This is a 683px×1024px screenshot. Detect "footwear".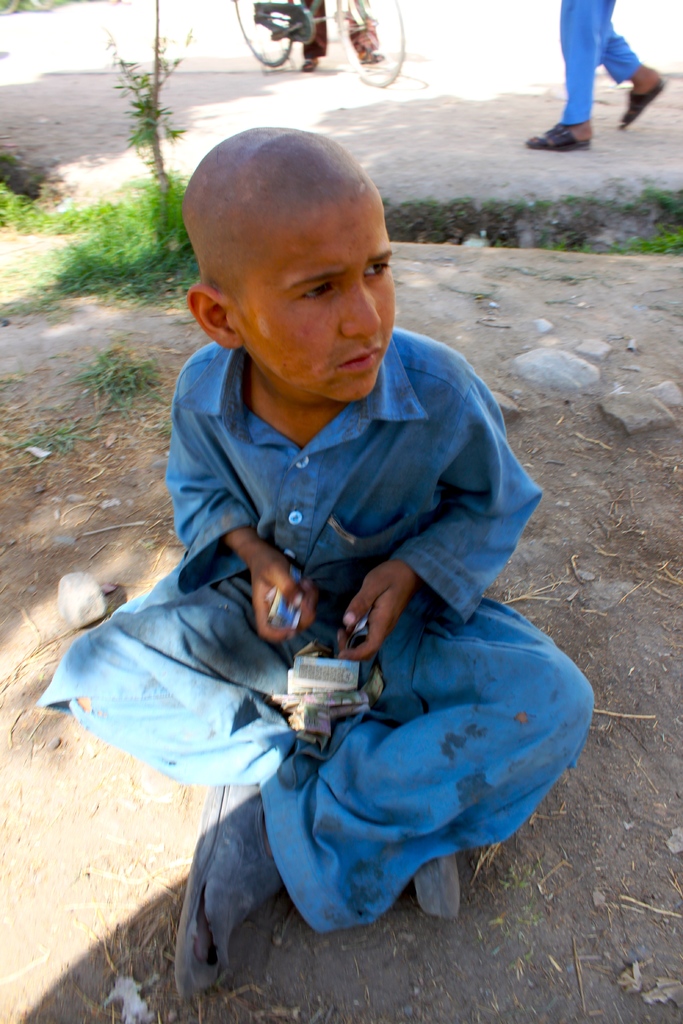
(left=156, top=765, right=292, bottom=1008).
